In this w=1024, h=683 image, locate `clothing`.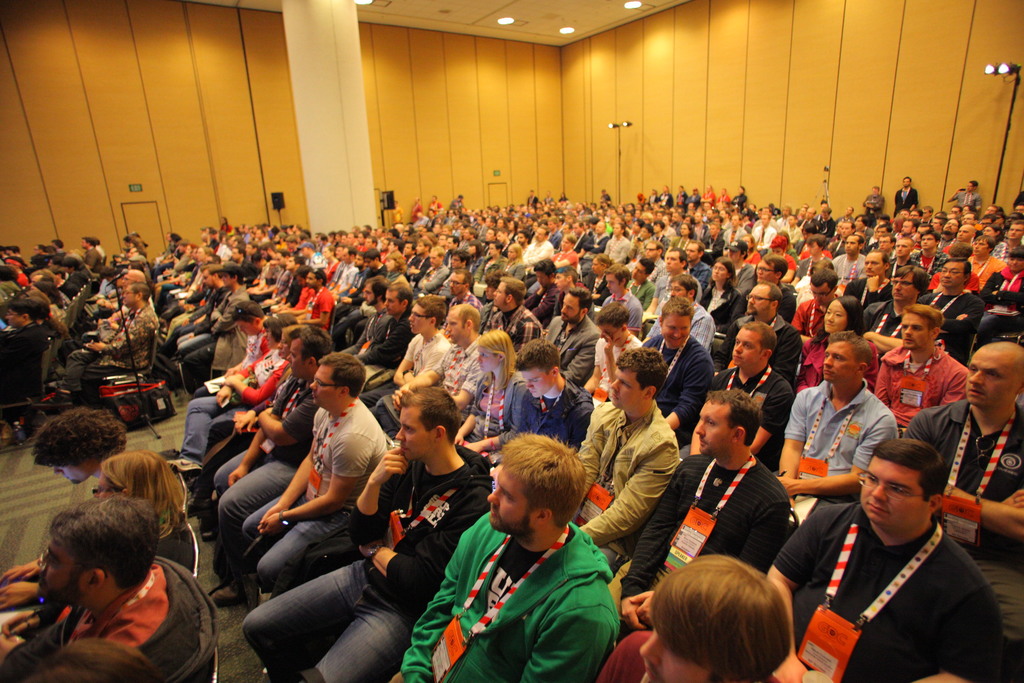
Bounding box: BBox(953, 188, 982, 210).
